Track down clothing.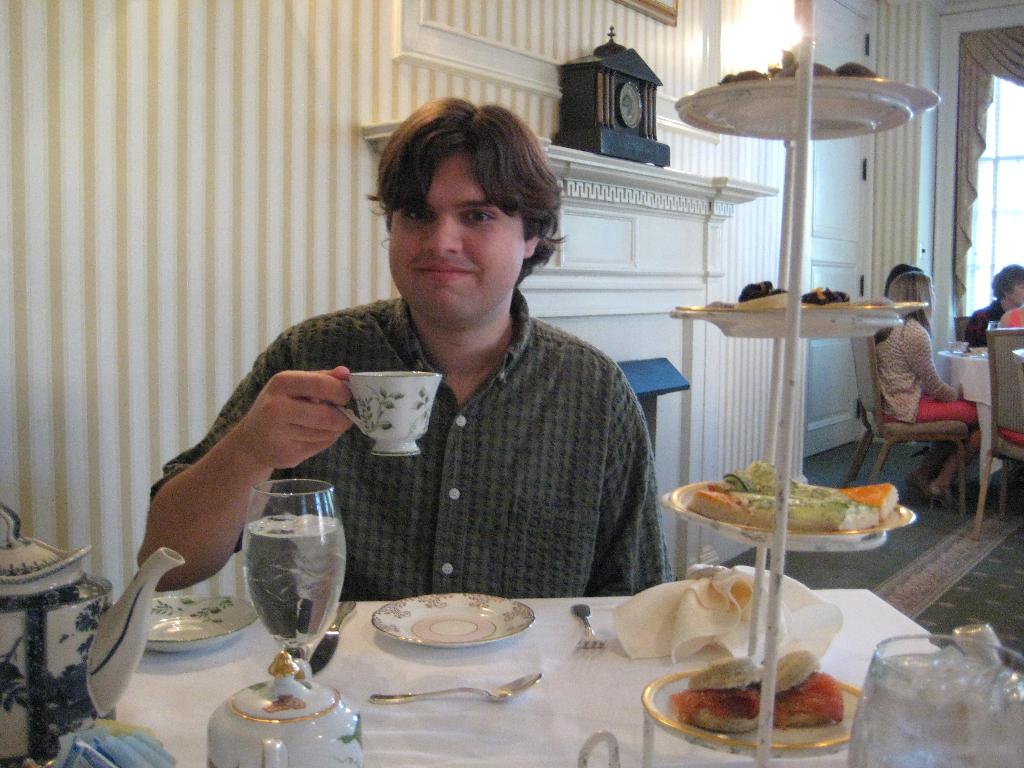
Tracked to [left=963, top=294, right=1009, bottom=348].
